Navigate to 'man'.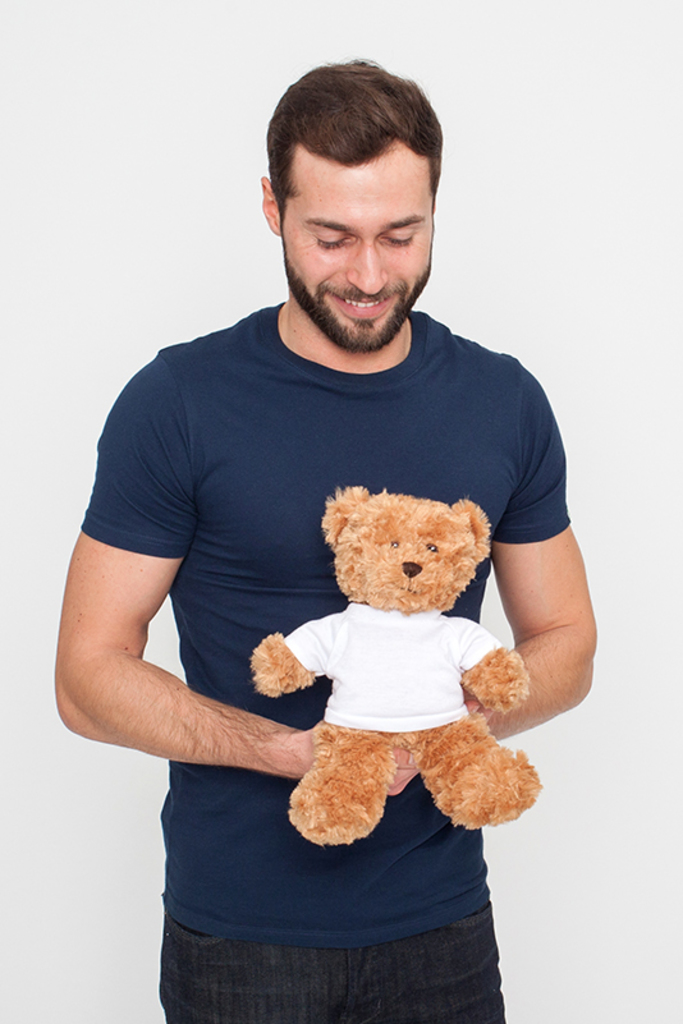
Navigation target: (left=50, top=46, right=573, bottom=982).
